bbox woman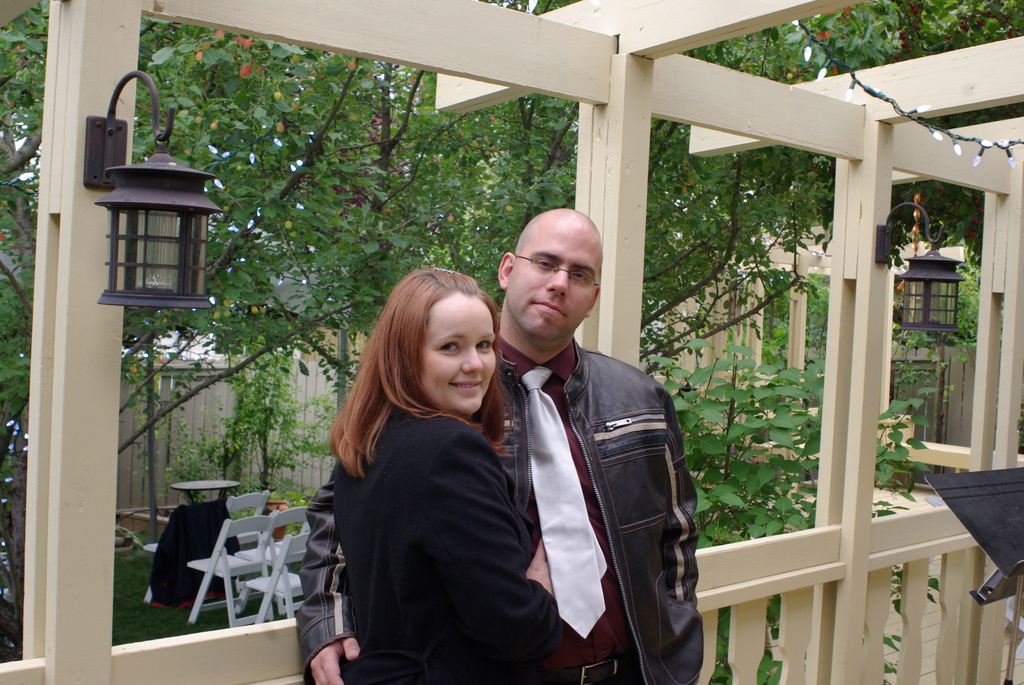
bbox(324, 254, 556, 684)
